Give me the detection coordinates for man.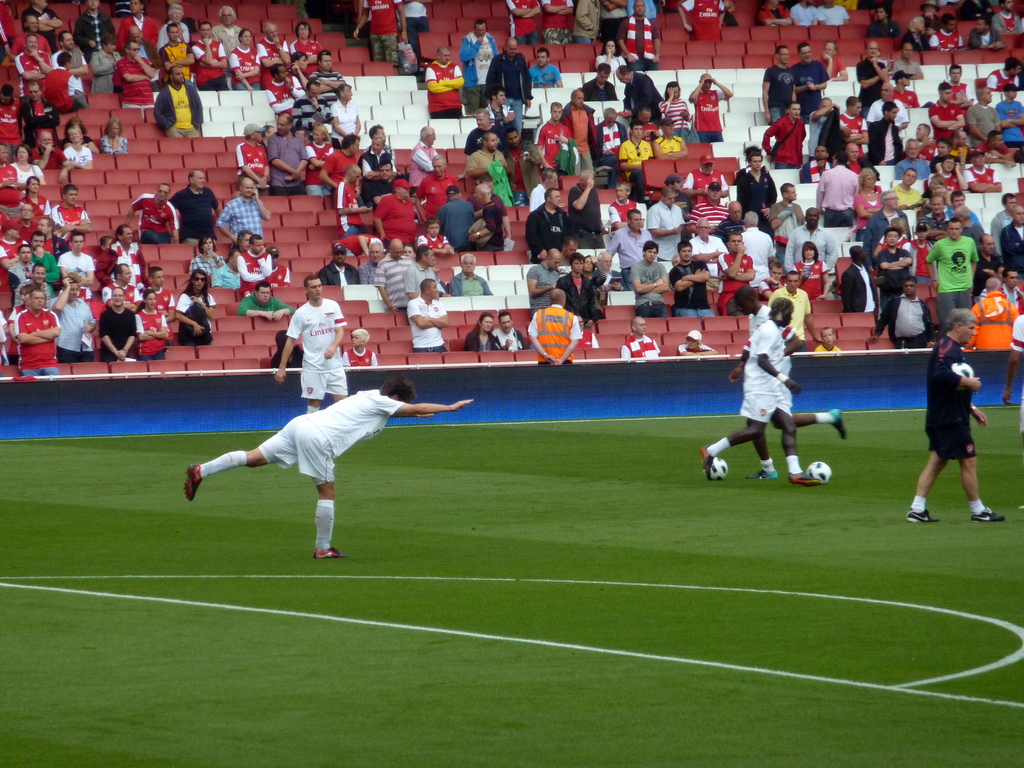
492,311,524,352.
